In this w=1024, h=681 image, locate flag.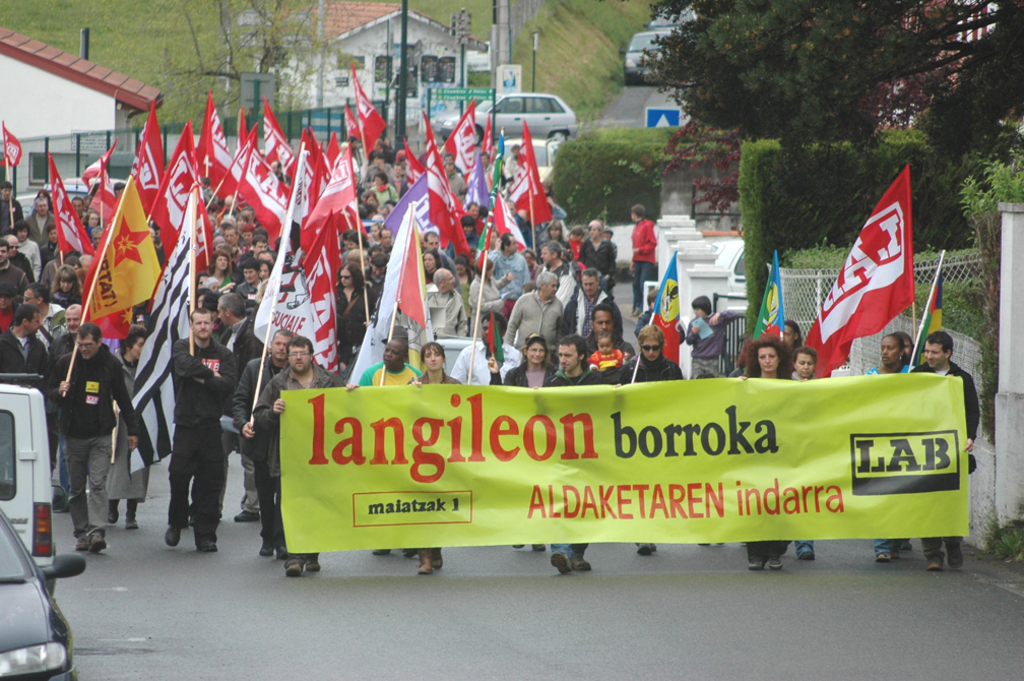
Bounding box: left=439, top=97, right=478, bottom=166.
